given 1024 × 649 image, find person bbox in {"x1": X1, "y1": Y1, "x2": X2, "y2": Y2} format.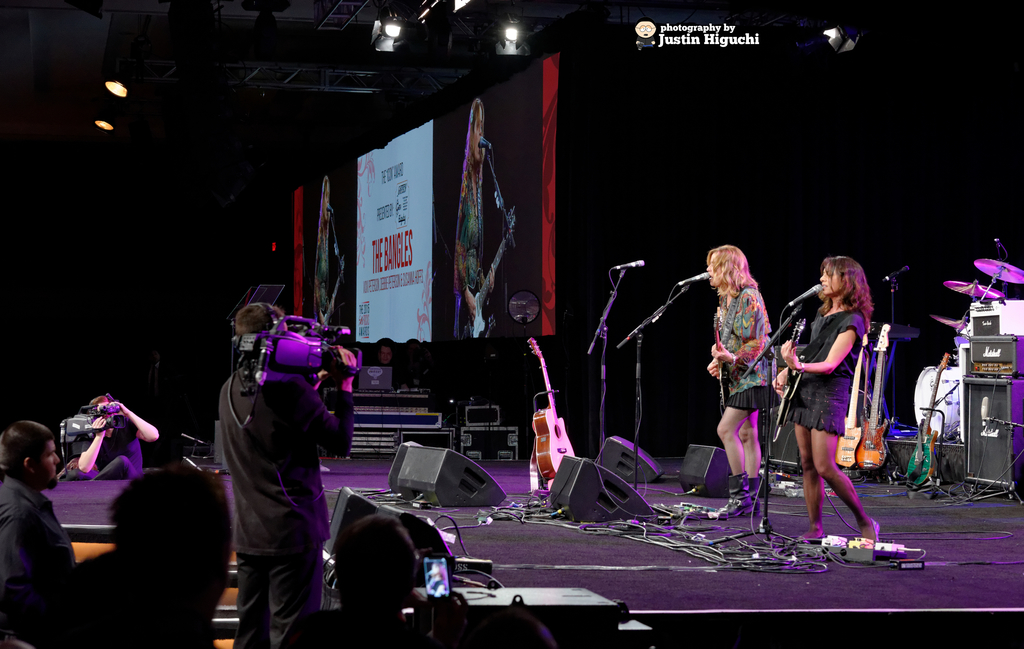
{"x1": 452, "y1": 96, "x2": 518, "y2": 340}.
